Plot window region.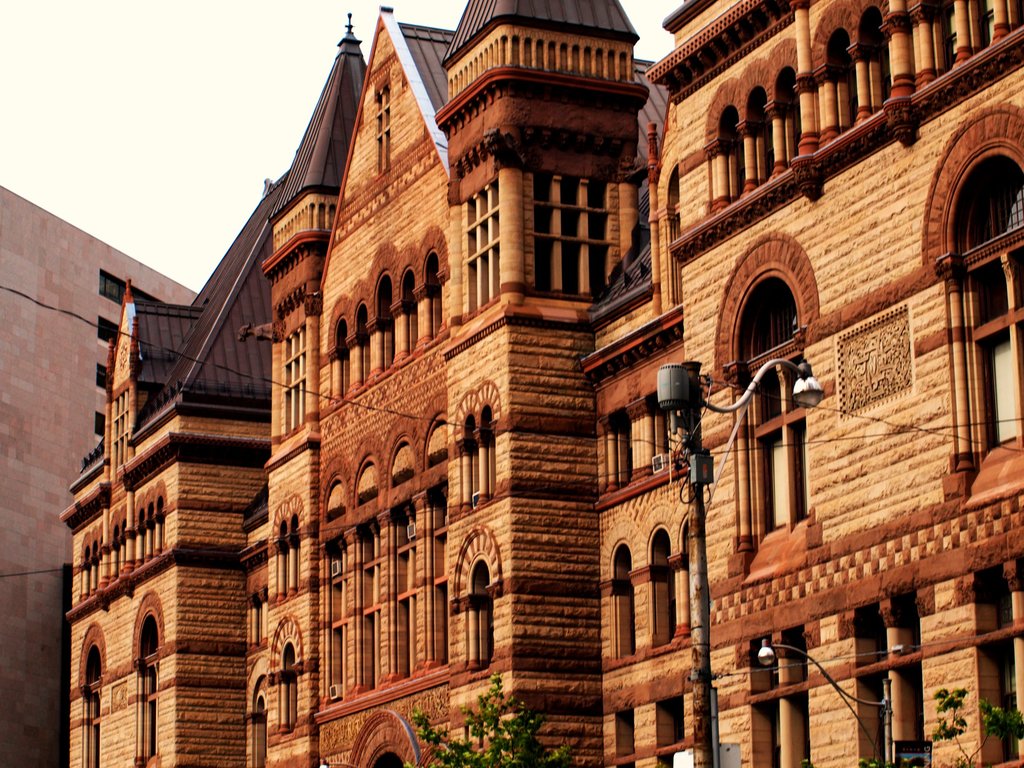
Plotted at select_region(243, 589, 262, 654).
